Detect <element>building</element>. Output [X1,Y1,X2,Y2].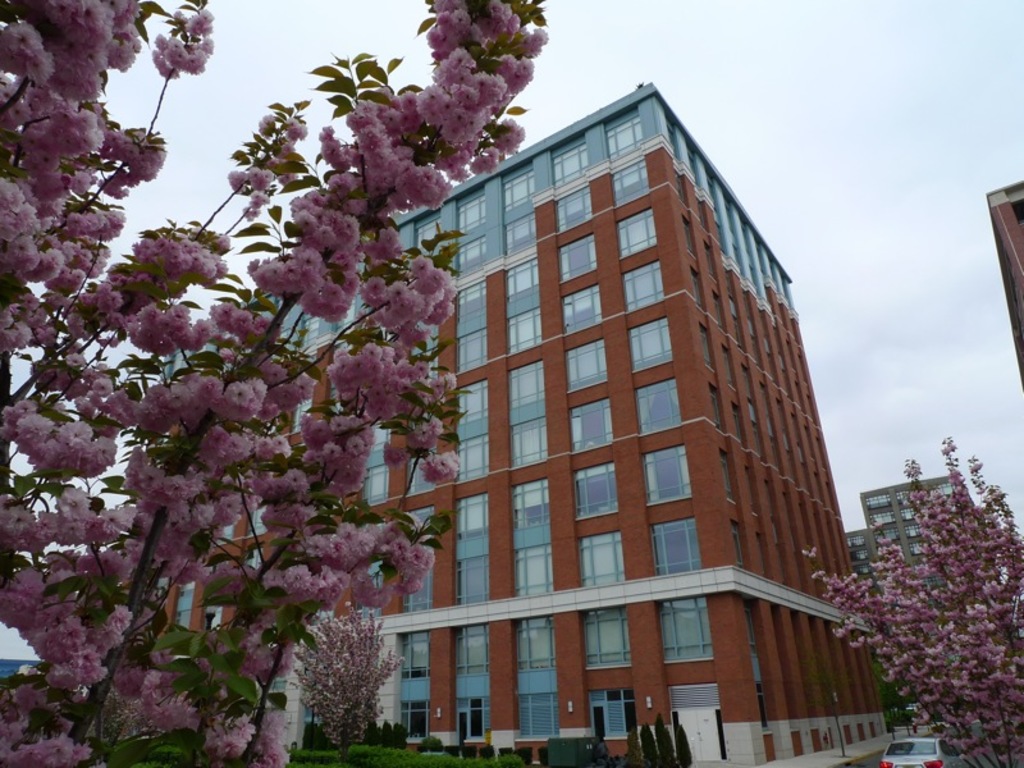
[0,659,50,692].
